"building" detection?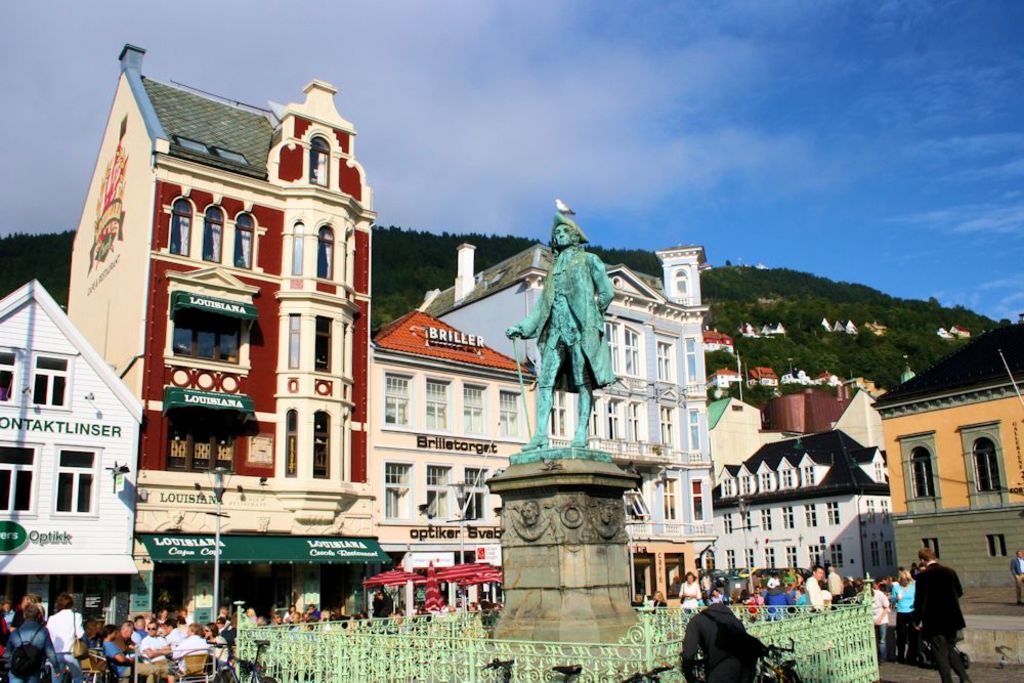
[418, 245, 719, 610]
